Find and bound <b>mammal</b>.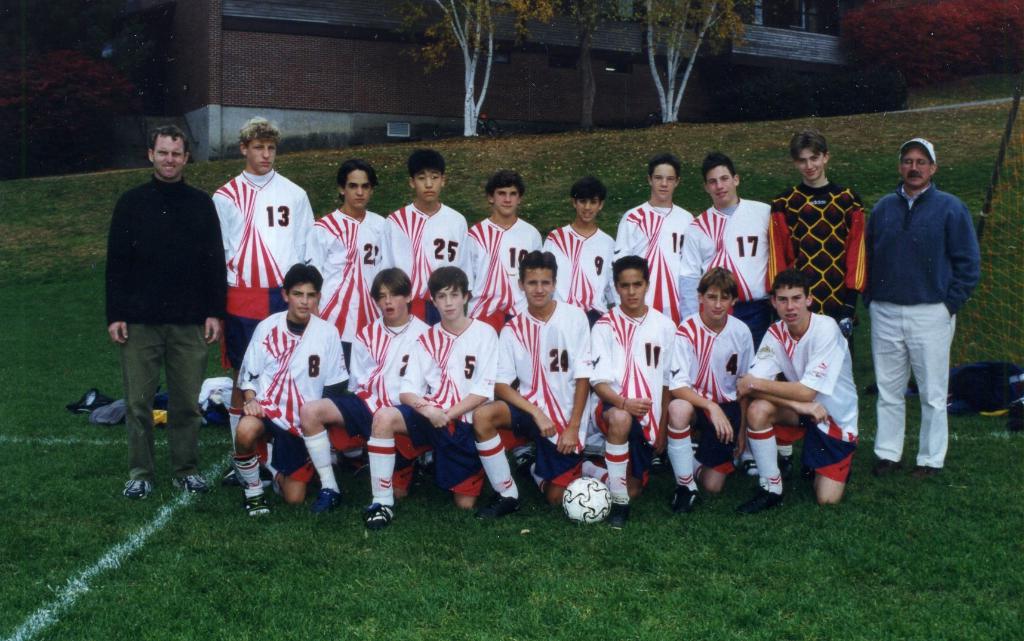
Bound: <bbox>666, 262, 755, 519</bbox>.
